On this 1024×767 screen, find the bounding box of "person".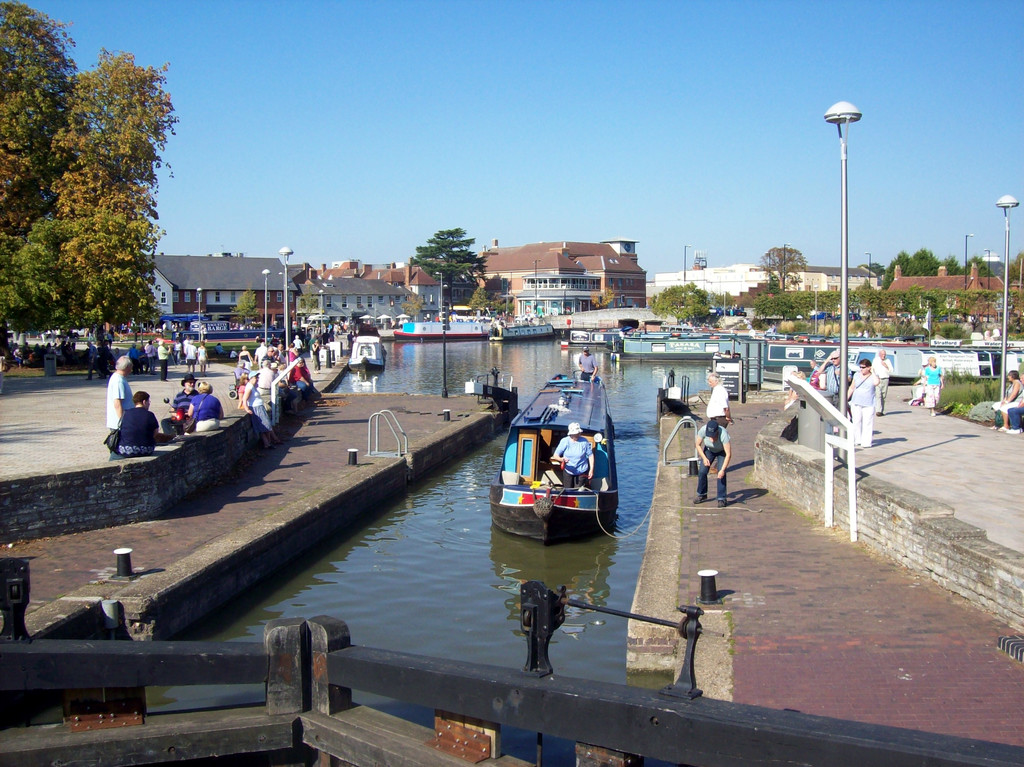
Bounding box: bbox=[173, 373, 199, 419].
